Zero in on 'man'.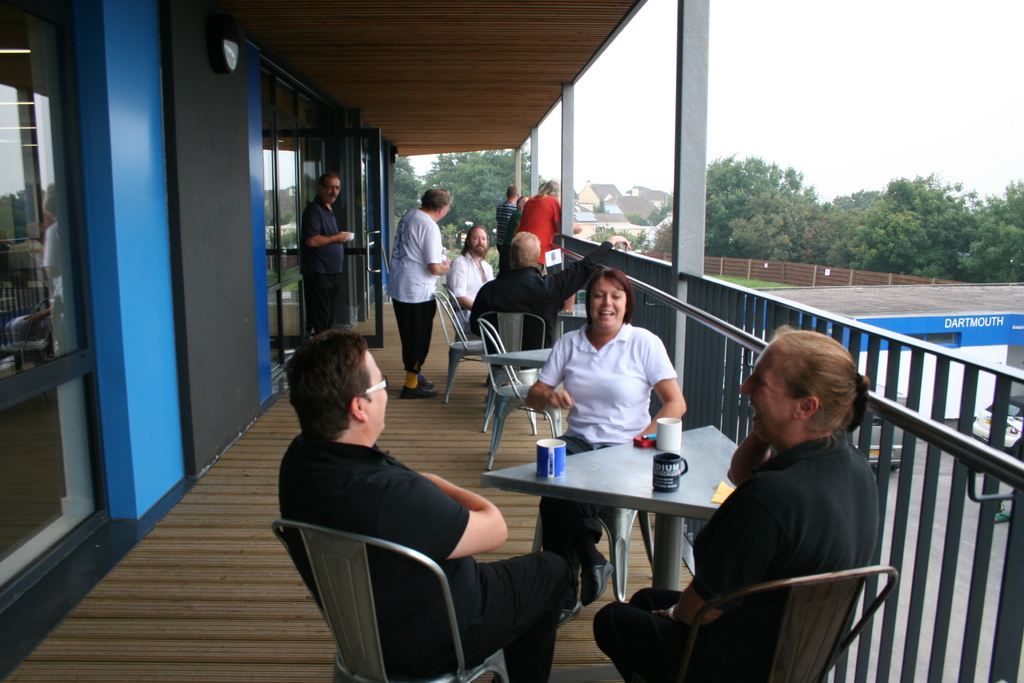
Zeroed in: pyautogui.locateOnScreen(511, 176, 559, 268).
